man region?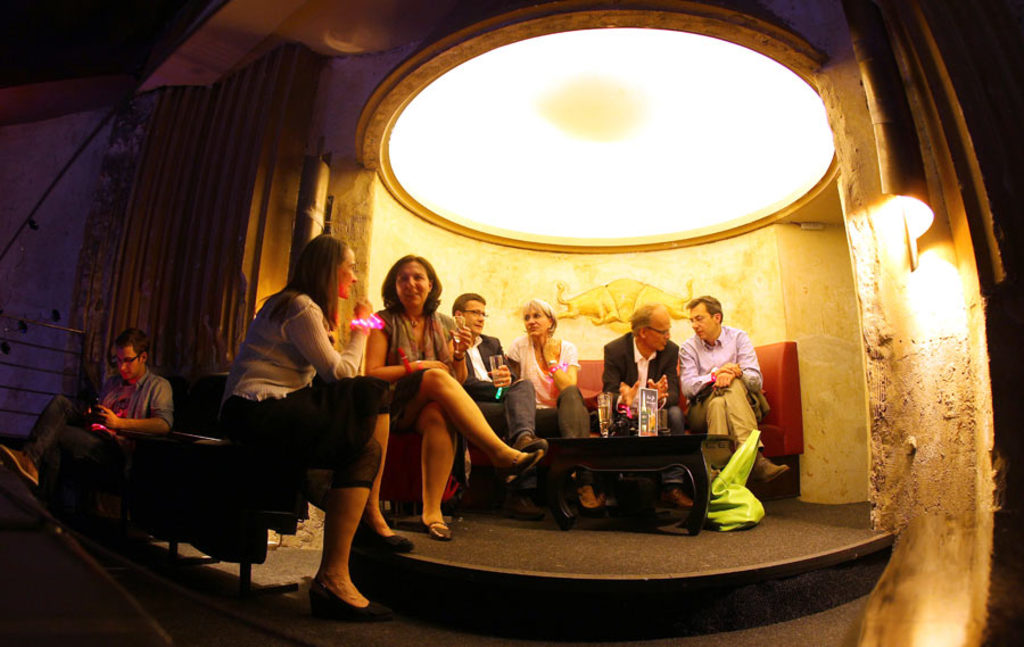
<bbox>456, 291, 556, 463</bbox>
